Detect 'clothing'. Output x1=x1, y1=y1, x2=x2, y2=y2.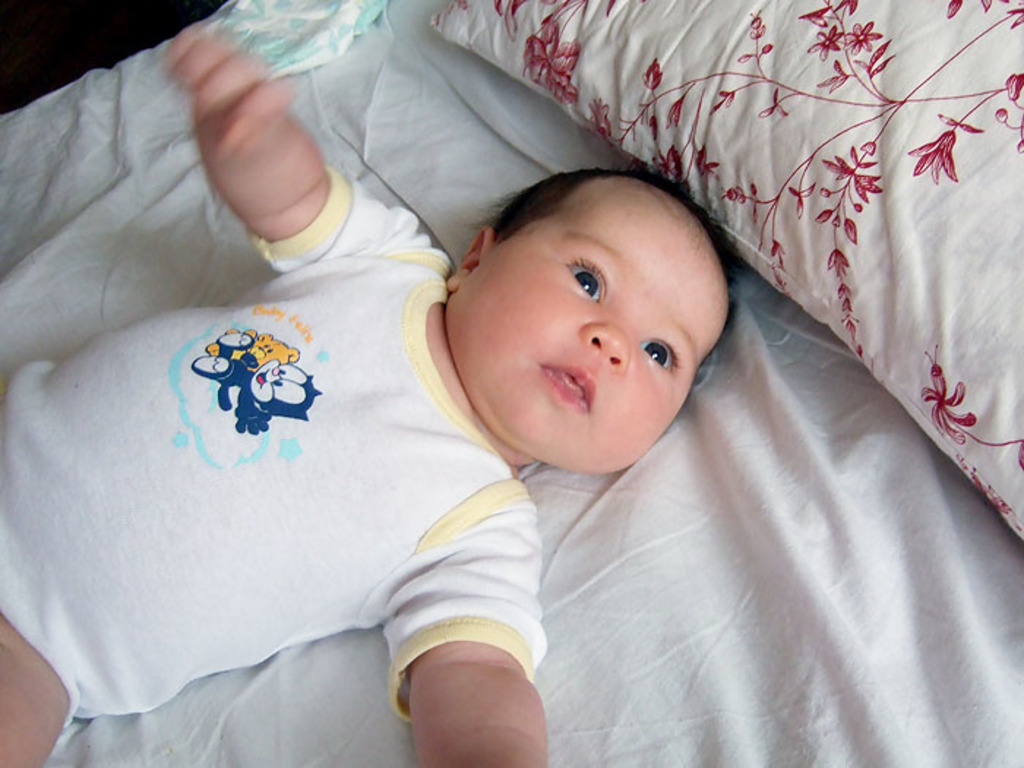
x1=18, y1=88, x2=531, y2=749.
